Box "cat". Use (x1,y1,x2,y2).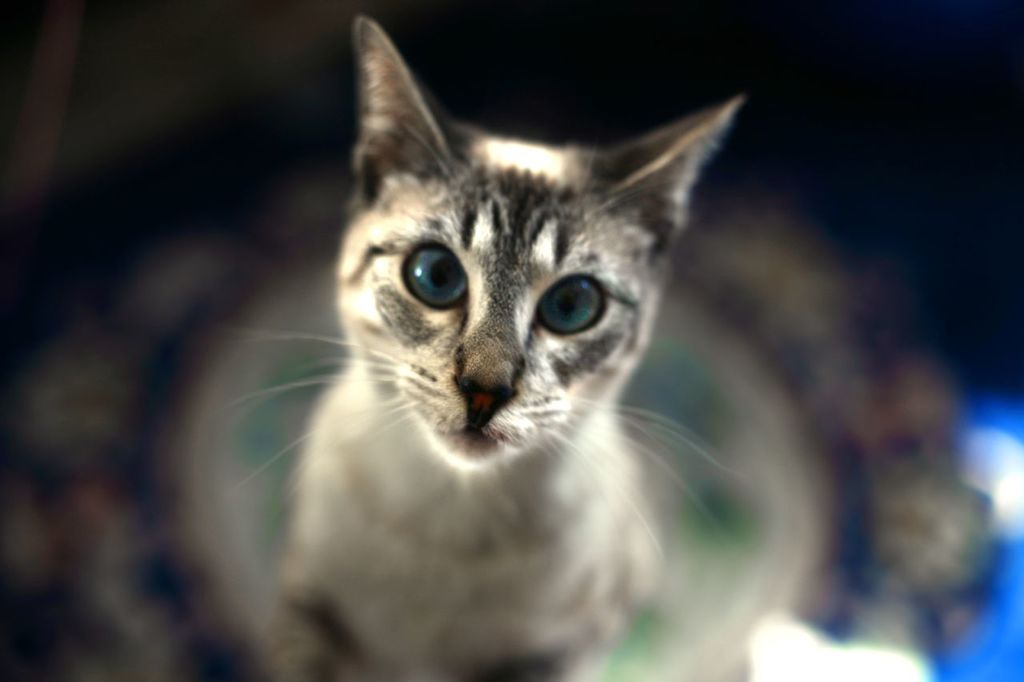
(282,10,748,681).
